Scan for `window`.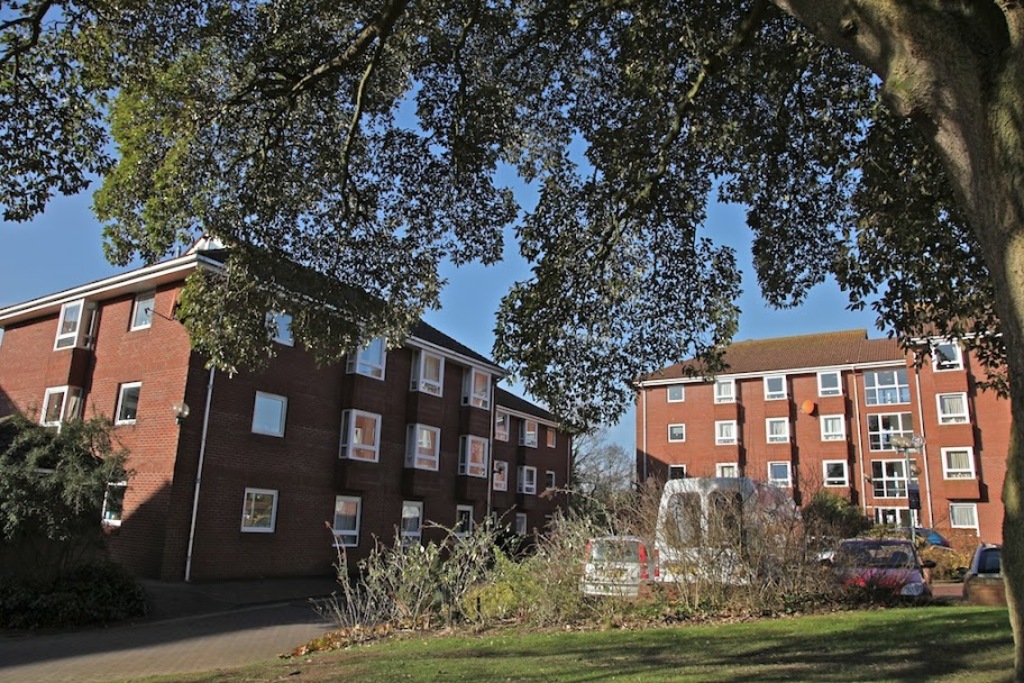
Scan result: <box>412,343,446,403</box>.
